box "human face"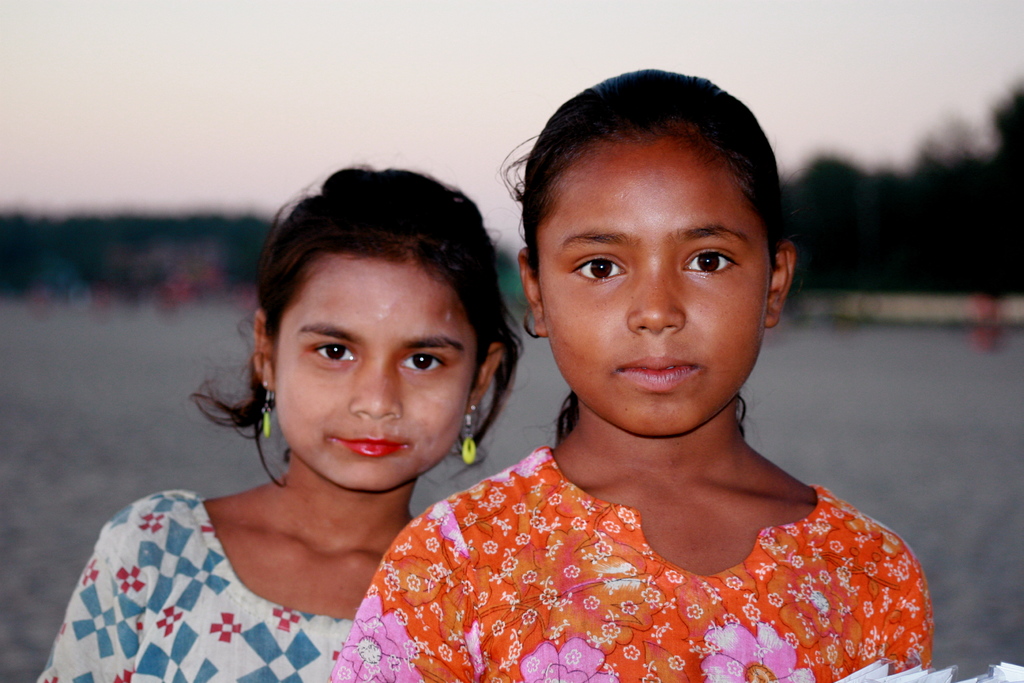
[263,250,482,496]
